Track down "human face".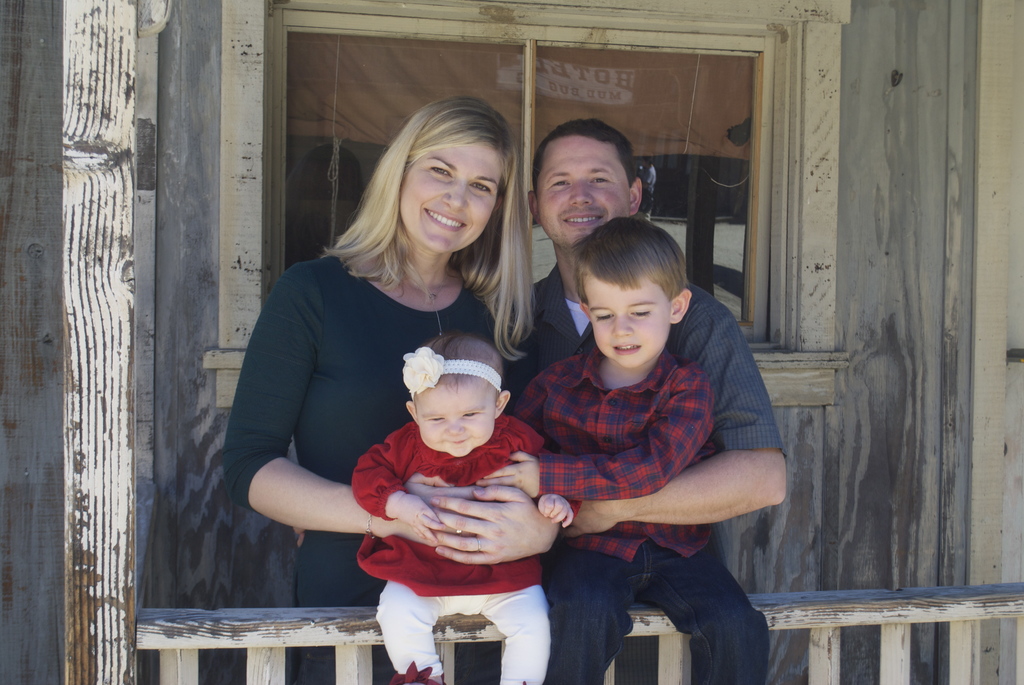
Tracked to locate(532, 138, 634, 253).
